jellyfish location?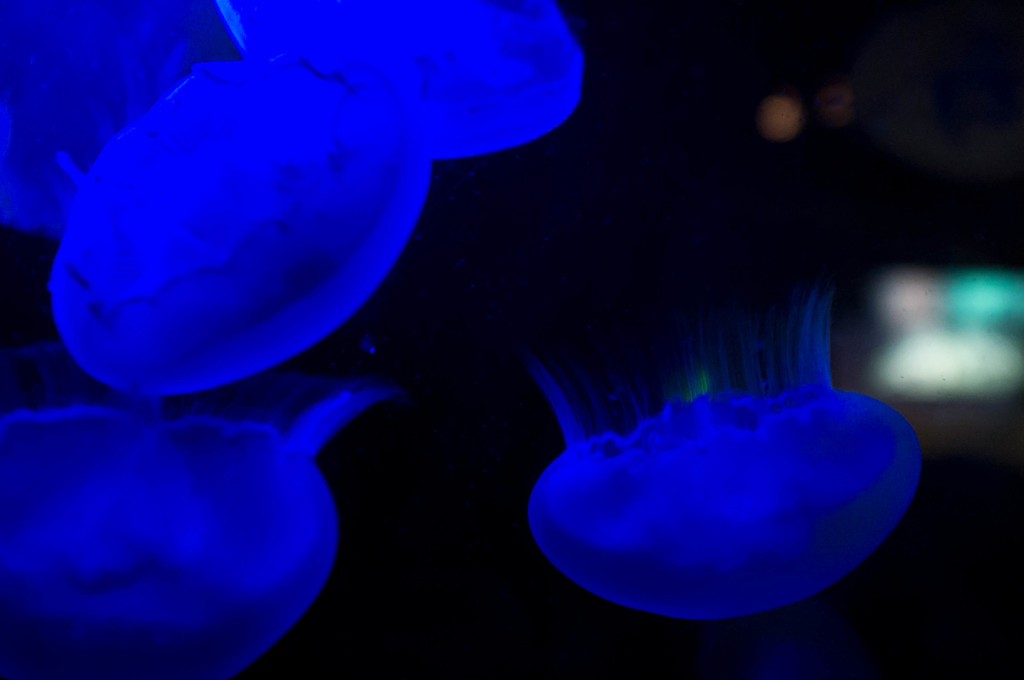
pyautogui.locateOnScreen(216, 0, 585, 161)
